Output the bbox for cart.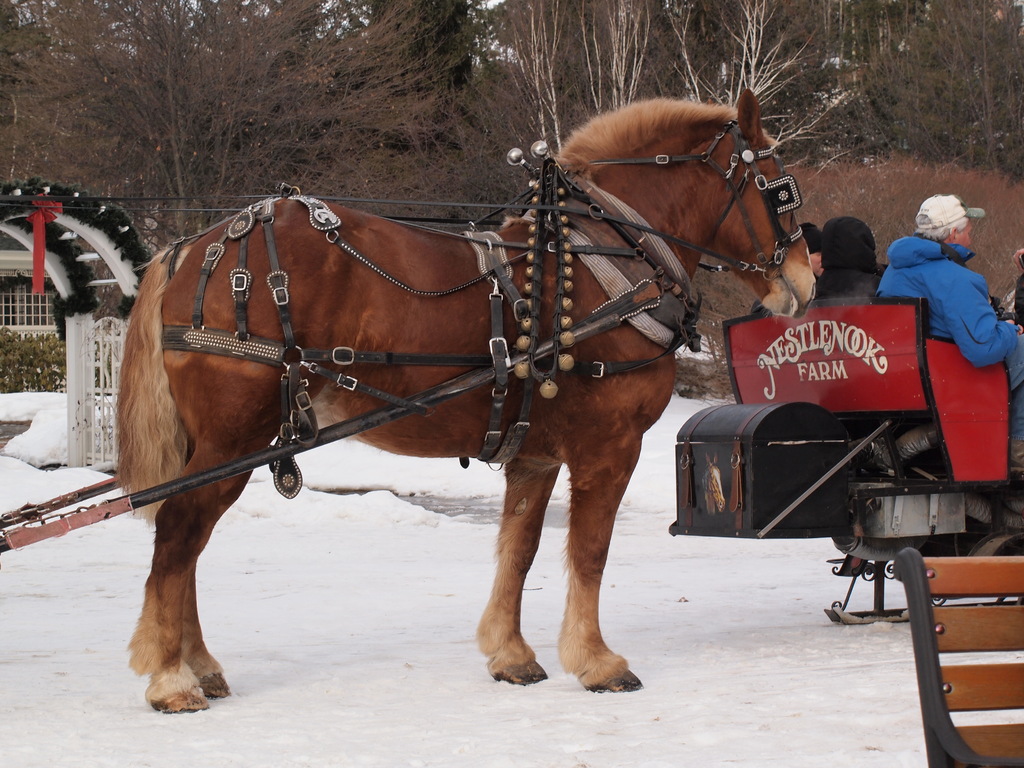
[left=0, top=315, right=623, bottom=554].
